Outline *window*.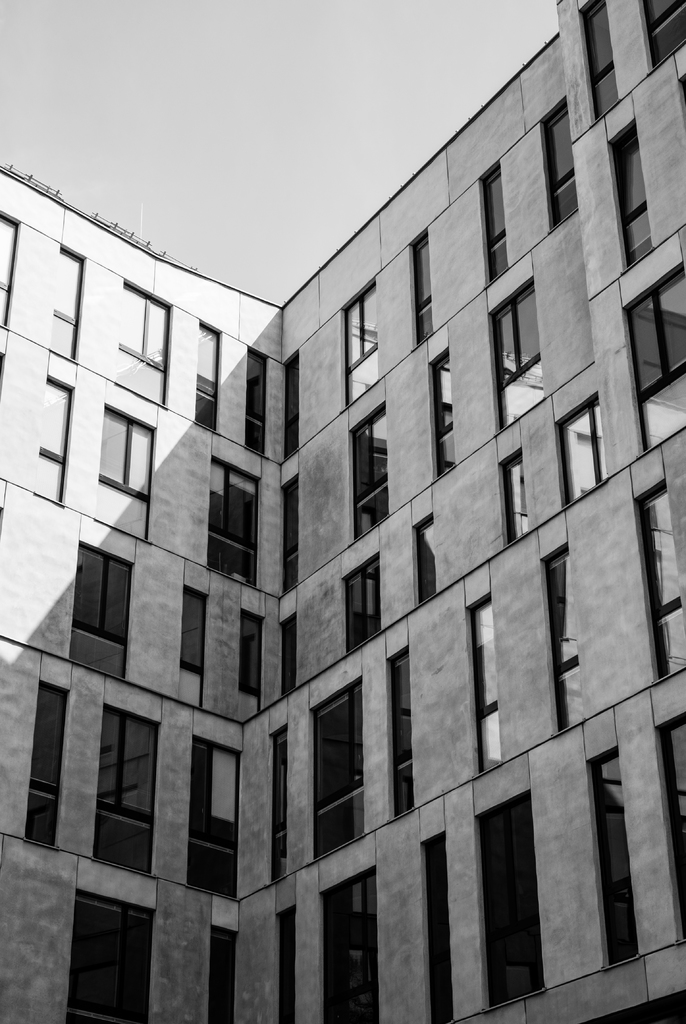
Outline: (left=272, top=907, right=293, bottom=1023).
